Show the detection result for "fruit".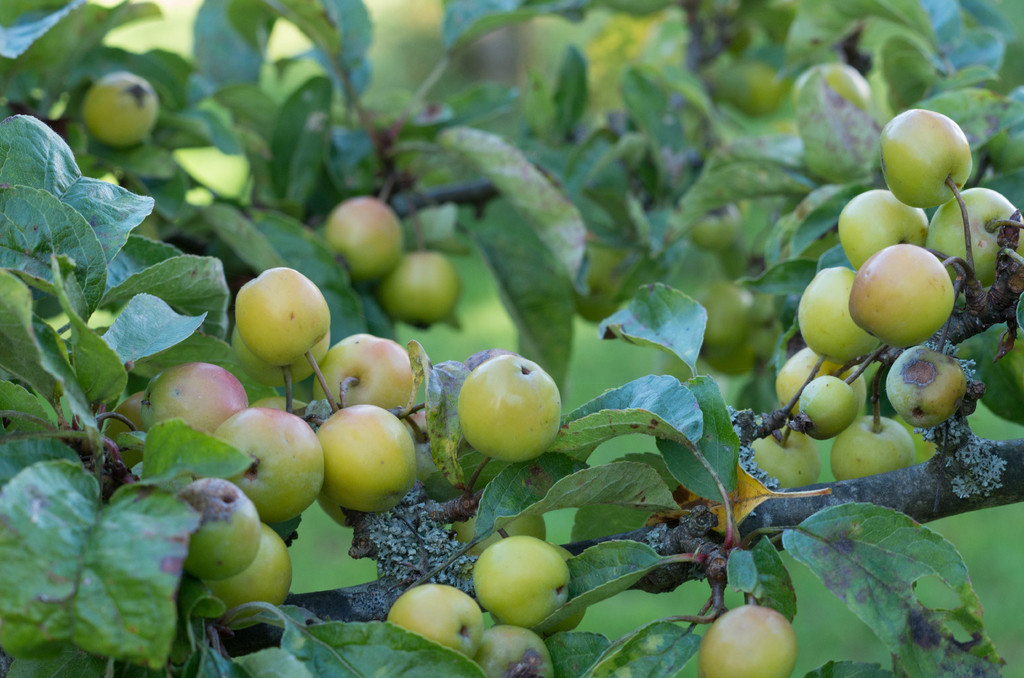
detection(792, 61, 875, 117).
